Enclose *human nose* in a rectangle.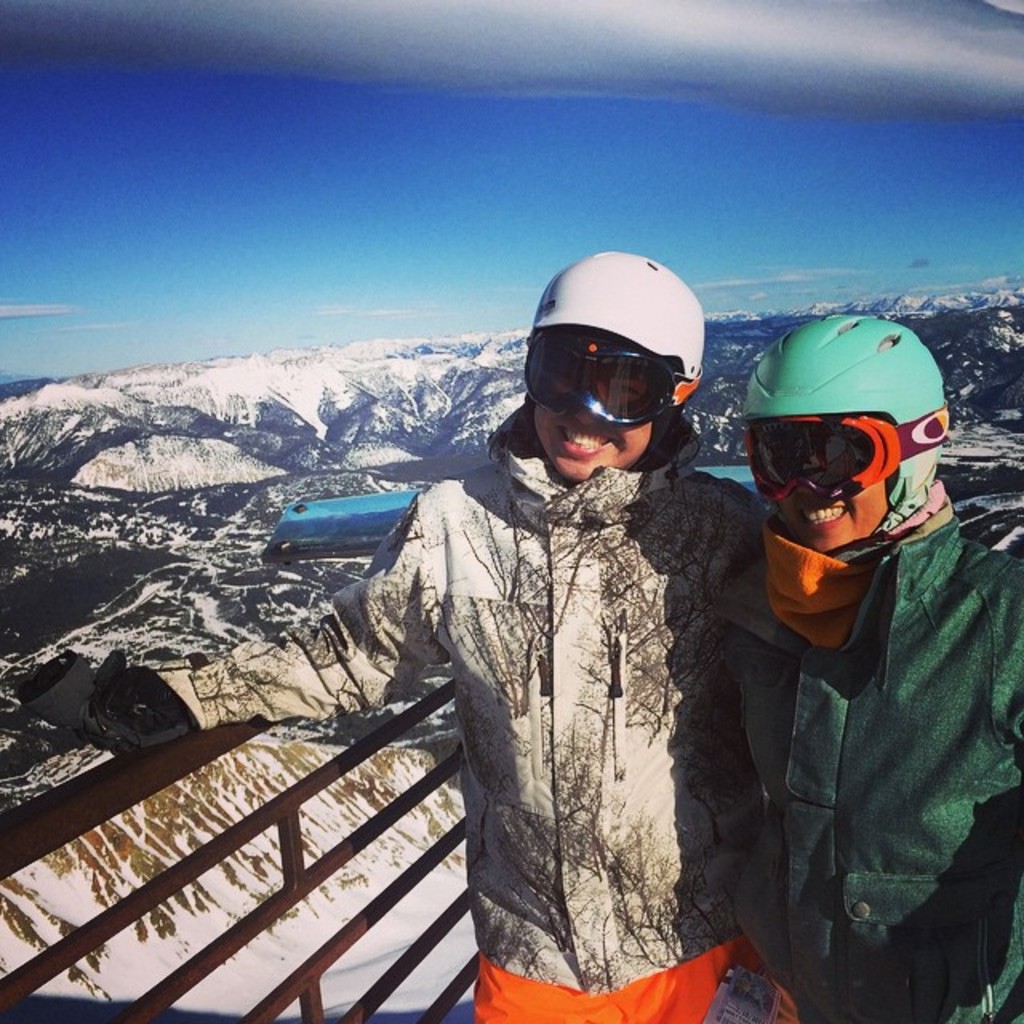
(x1=574, y1=406, x2=592, y2=421).
